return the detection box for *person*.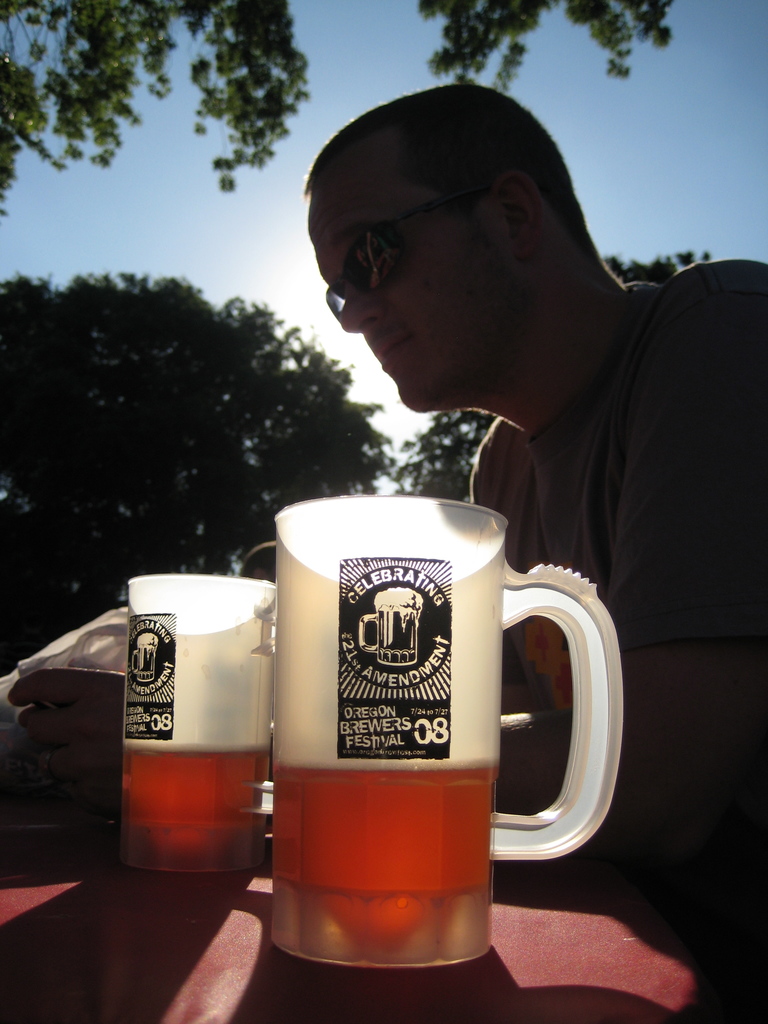
bbox=(0, 74, 767, 840).
